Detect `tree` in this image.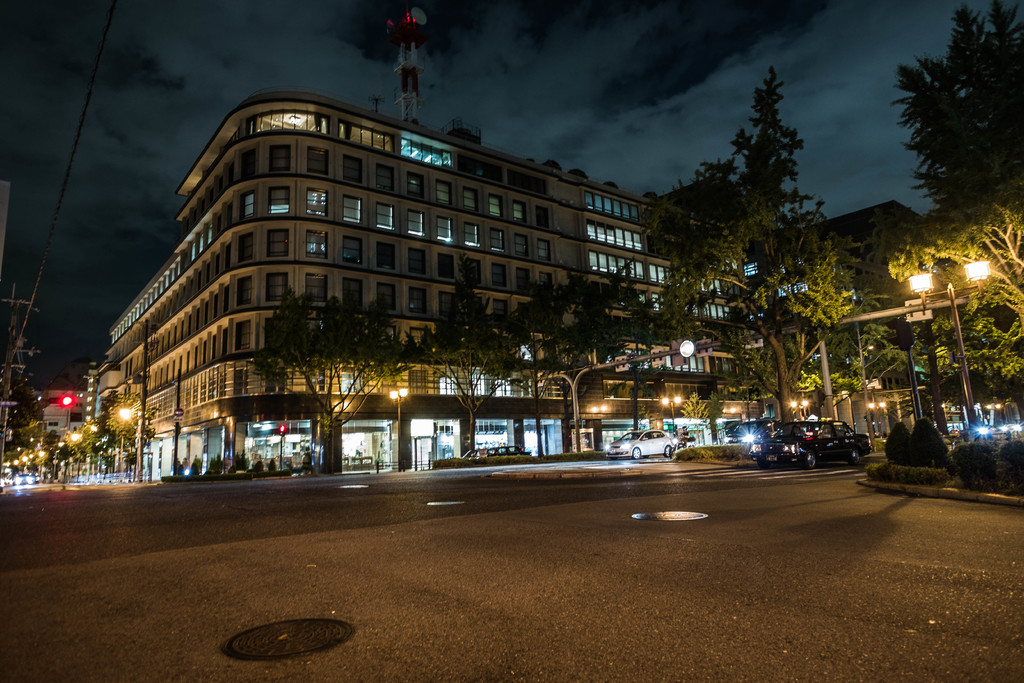
Detection: detection(673, 387, 708, 451).
